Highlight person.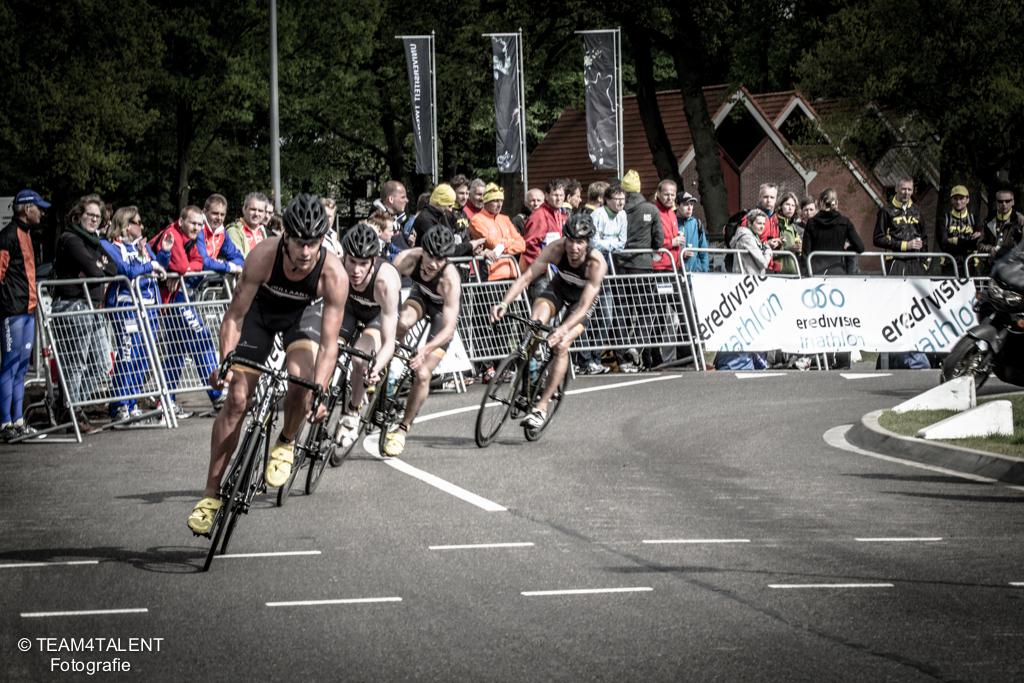
Highlighted region: BBox(482, 211, 611, 435).
